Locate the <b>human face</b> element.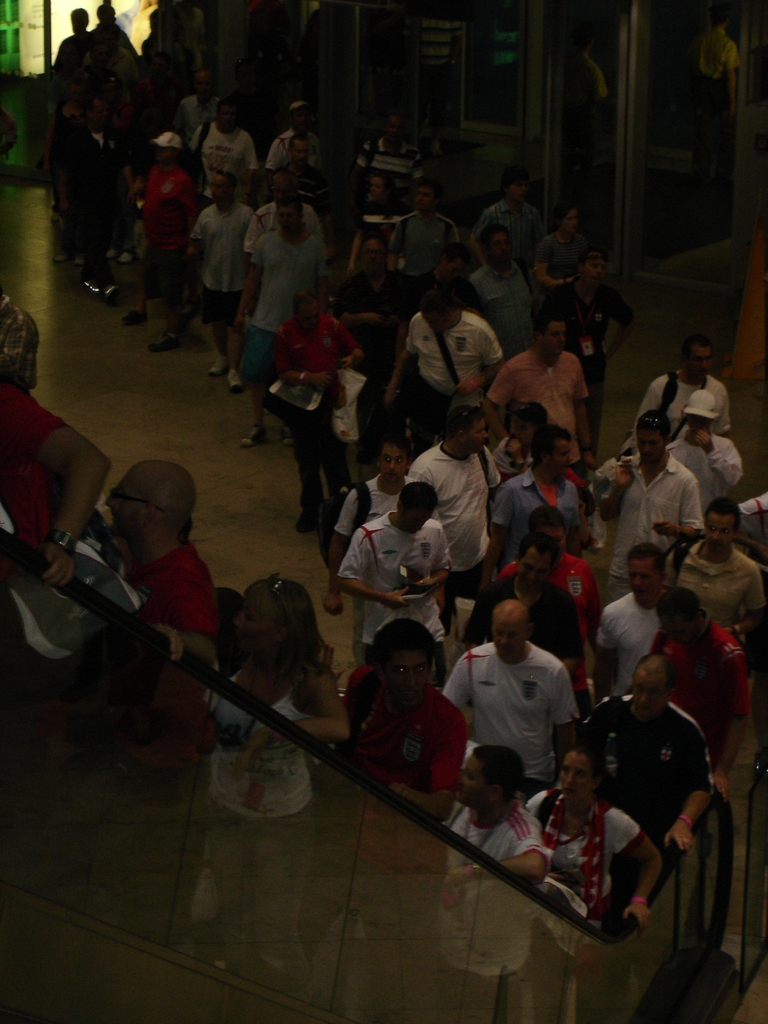
Element bbox: rect(97, 473, 145, 545).
